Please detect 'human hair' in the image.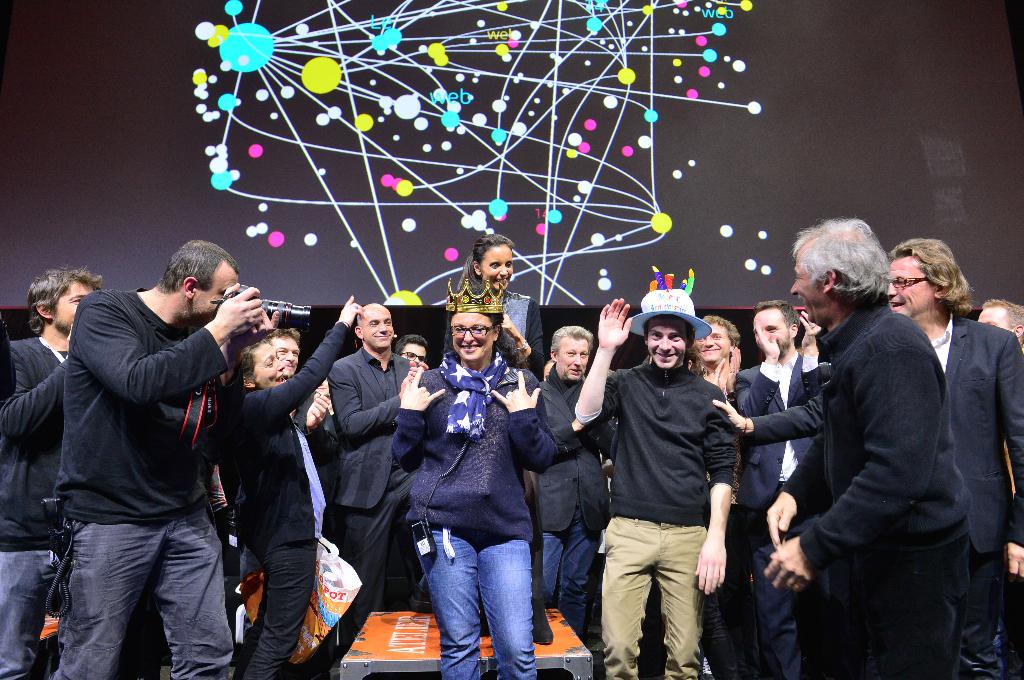
(x1=24, y1=269, x2=104, y2=335).
